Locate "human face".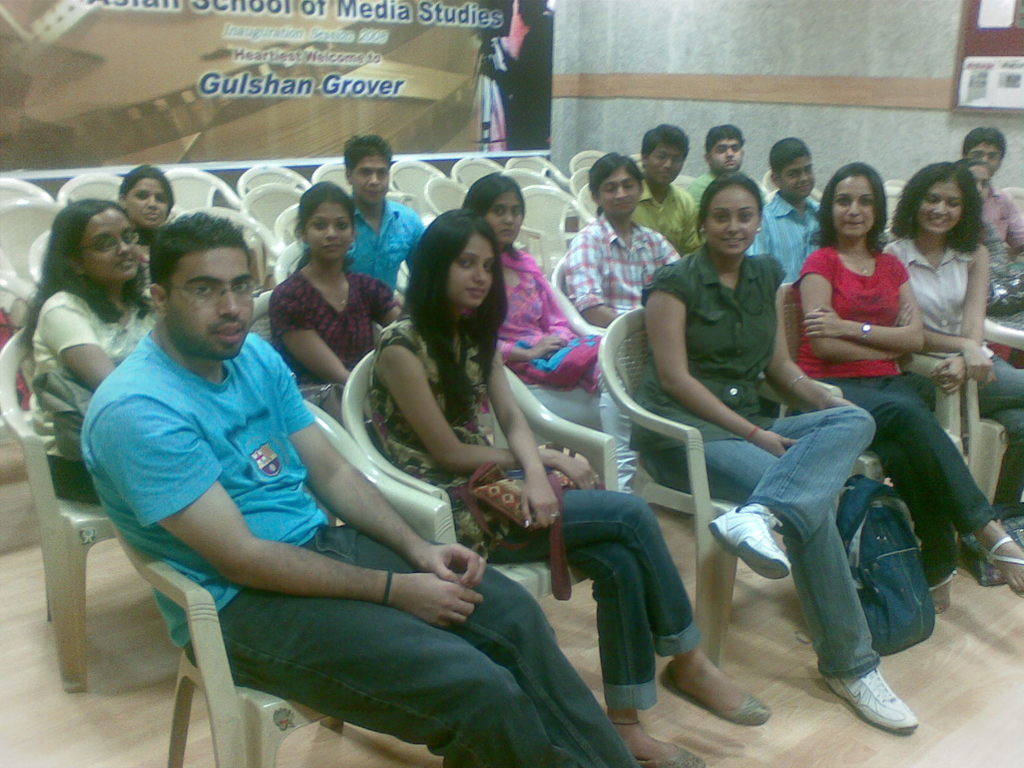
Bounding box: l=304, t=200, r=354, b=262.
